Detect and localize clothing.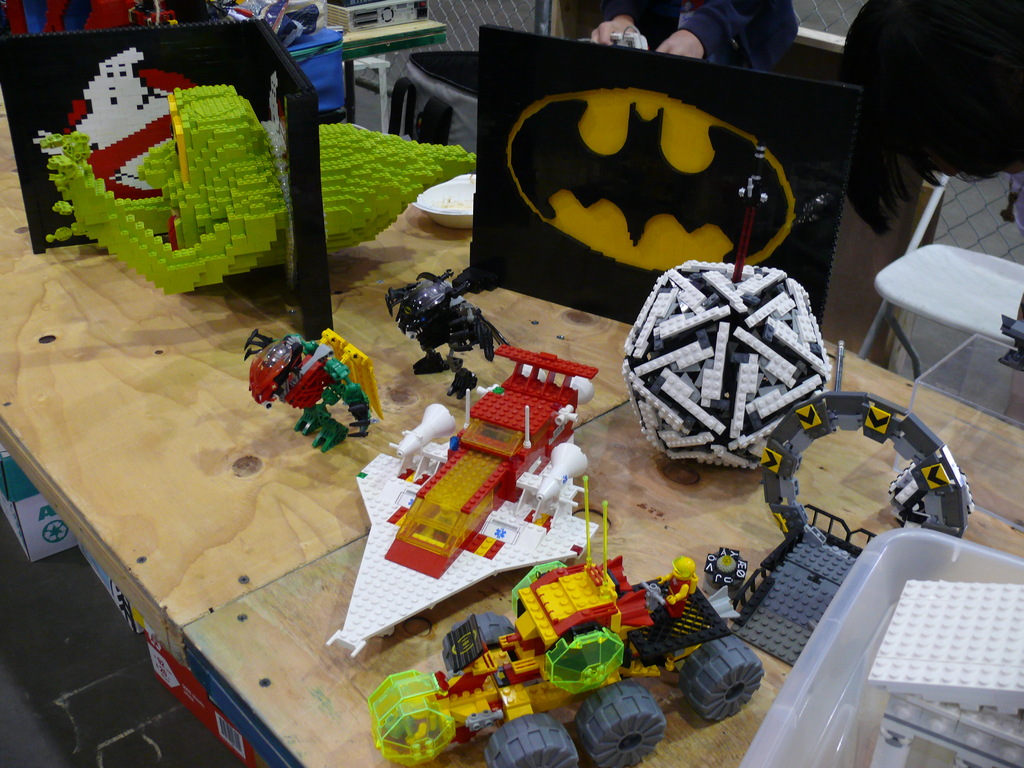
Localized at {"left": 817, "top": 0, "right": 1023, "bottom": 352}.
